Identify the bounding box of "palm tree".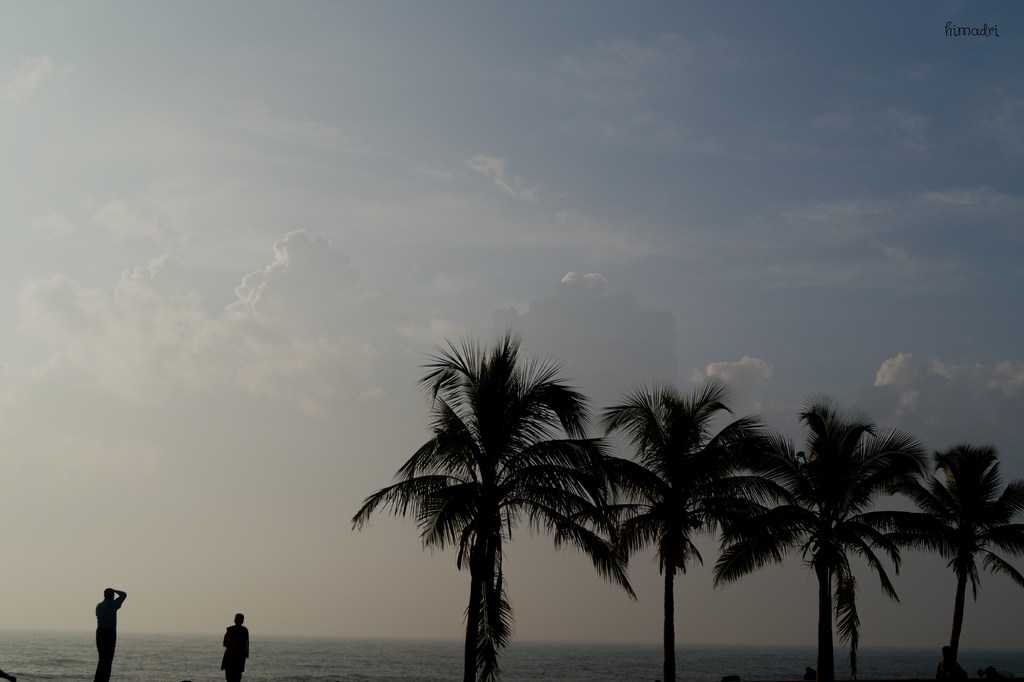
region(894, 442, 1020, 678).
